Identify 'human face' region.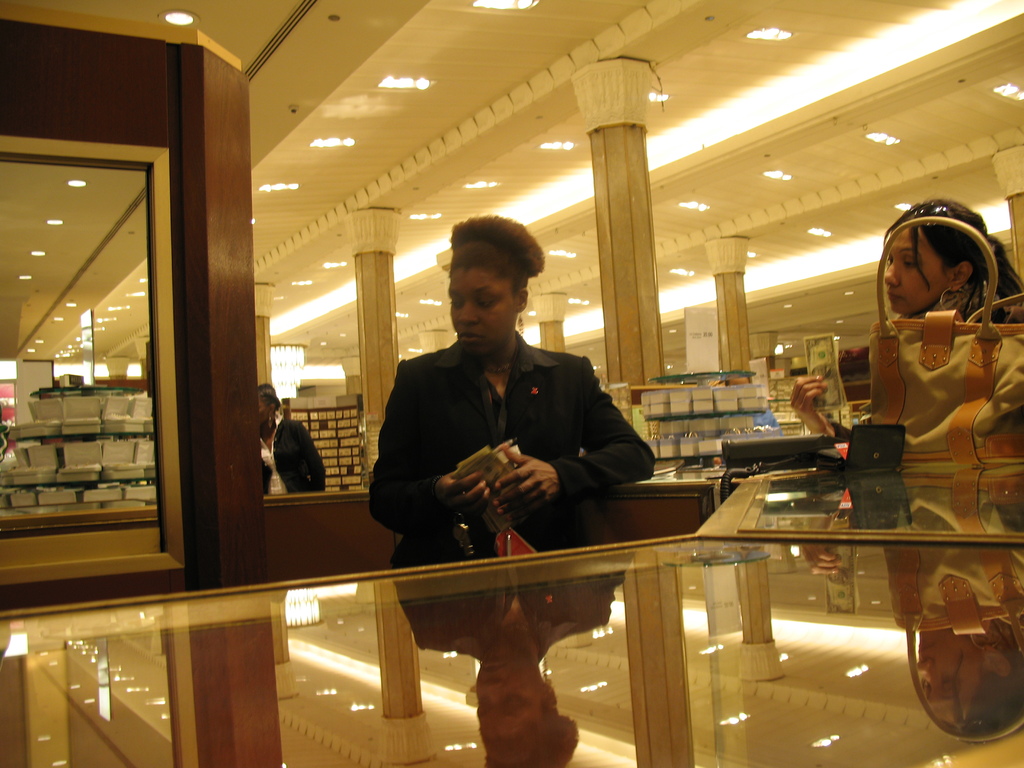
Region: box(883, 221, 940, 314).
